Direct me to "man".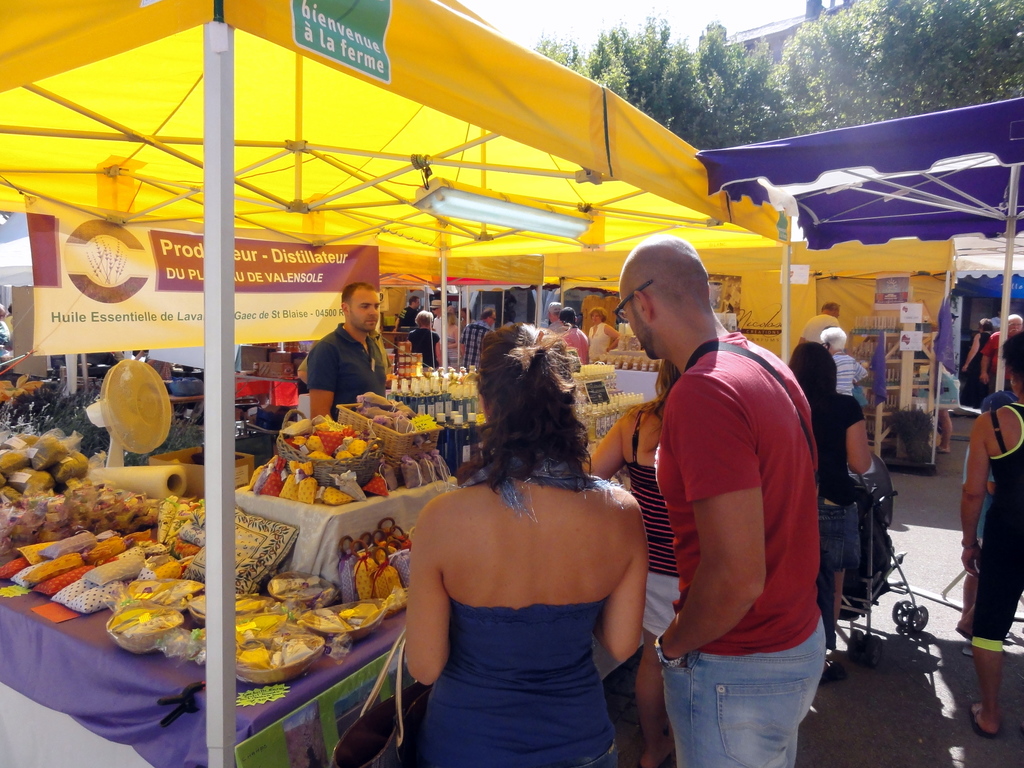
Direction: detection(460, 305, 493, 362).
